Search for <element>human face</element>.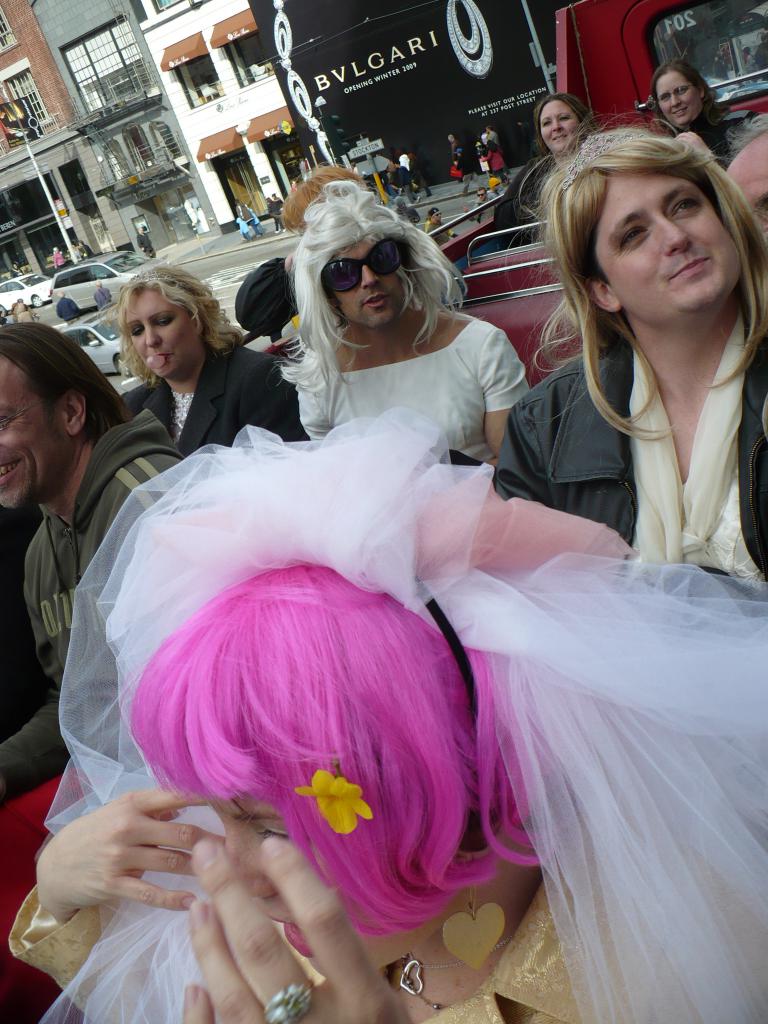
Found at (475, 189, 489, 201).
